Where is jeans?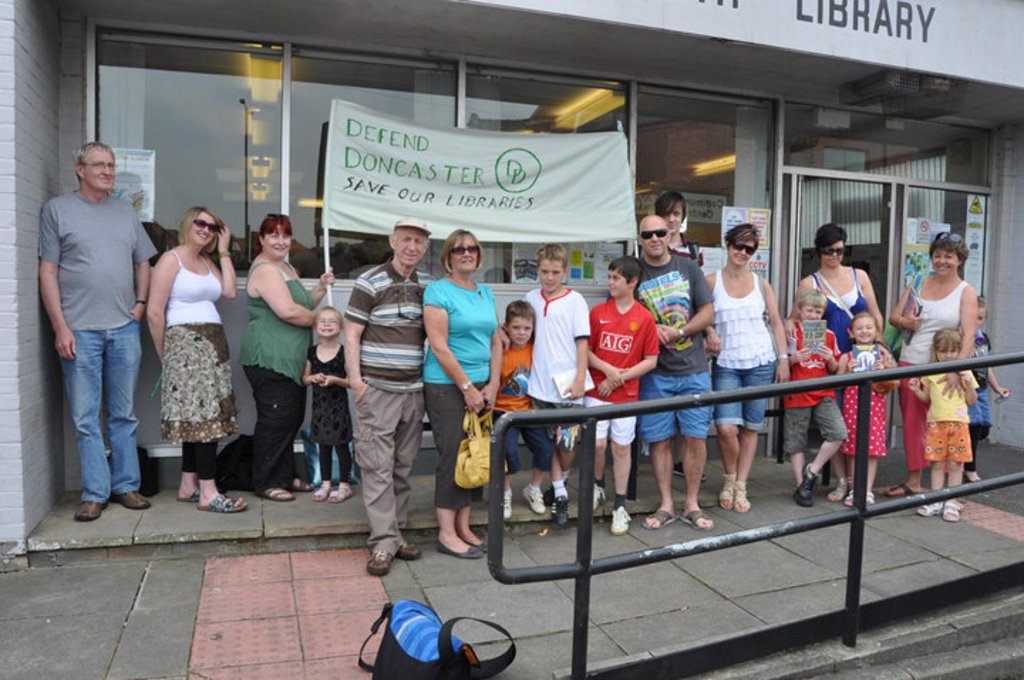
x1=51 y1=309 x2=137 y2=518.
